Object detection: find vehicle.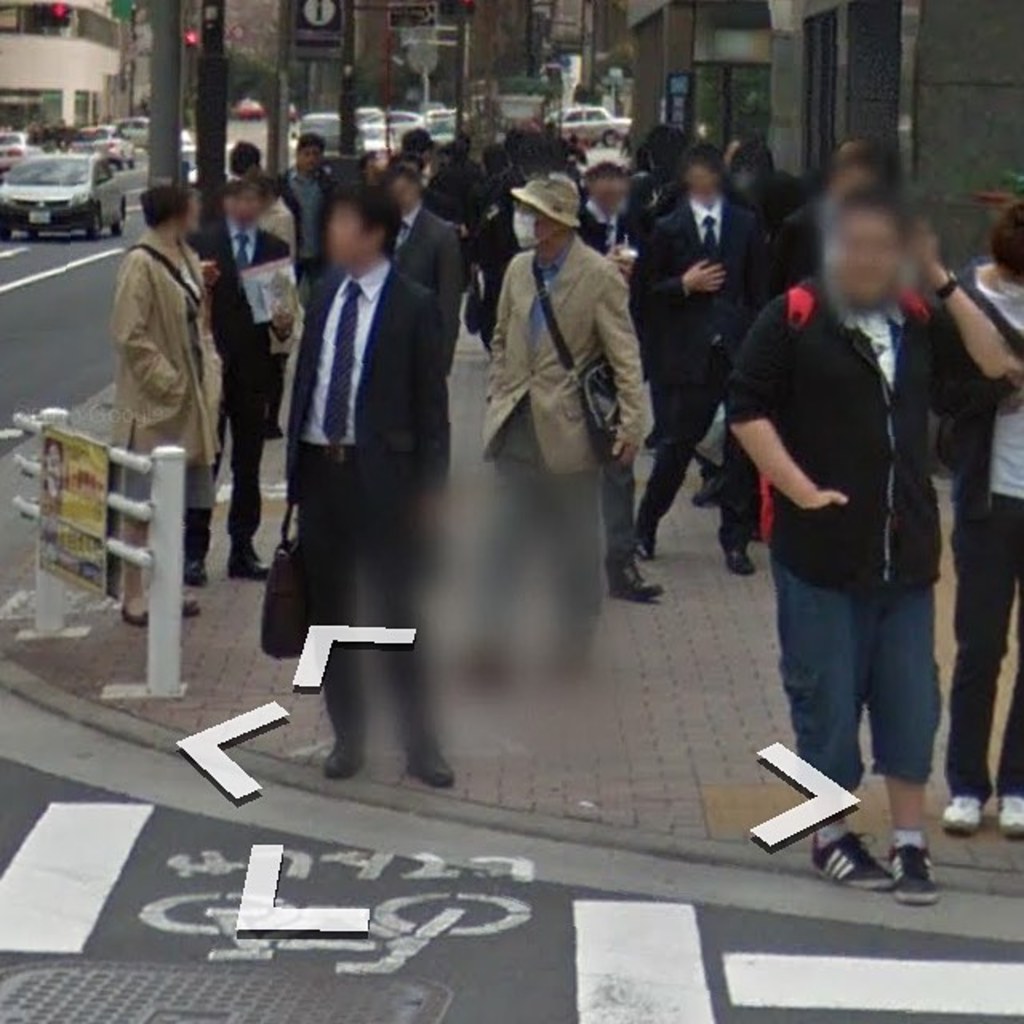
{"x1": 371, "y1": 104, "x2": 426, "y2": 147}.
